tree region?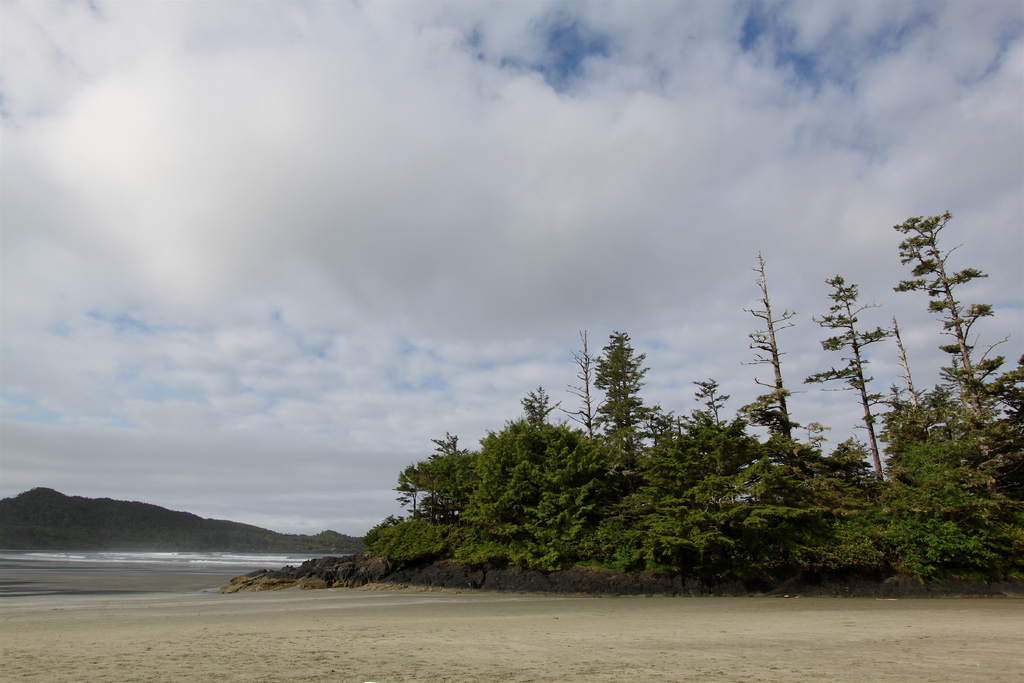
left=797, top=261, right=932, bottom=606
